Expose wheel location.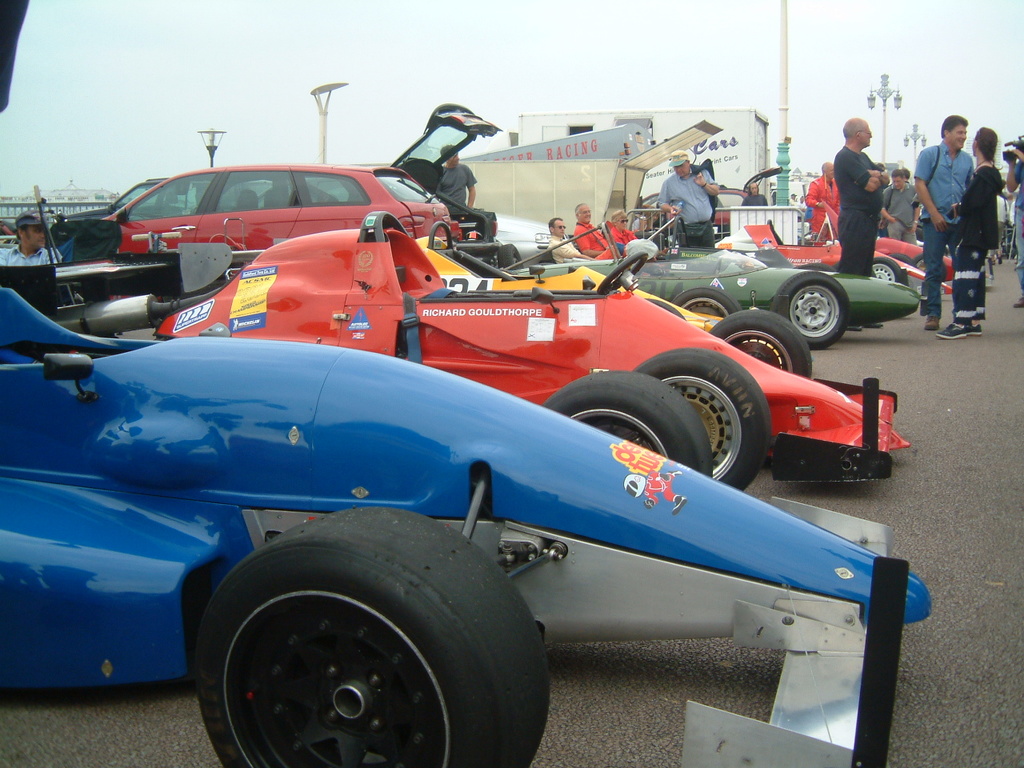
Exposed at [535,371,715,481].
